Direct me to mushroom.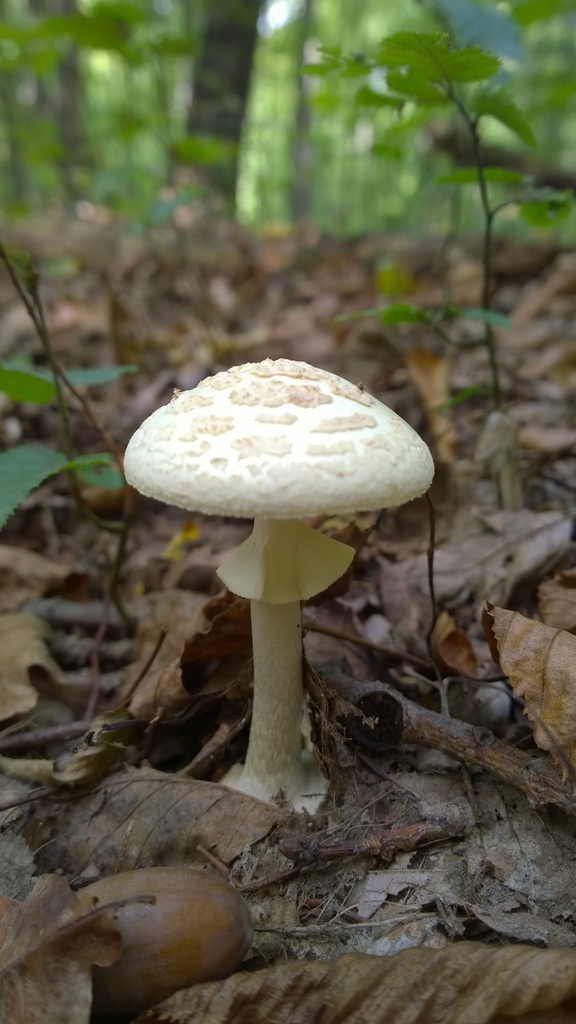
Direction: crop(109, 339, 451, 840).
